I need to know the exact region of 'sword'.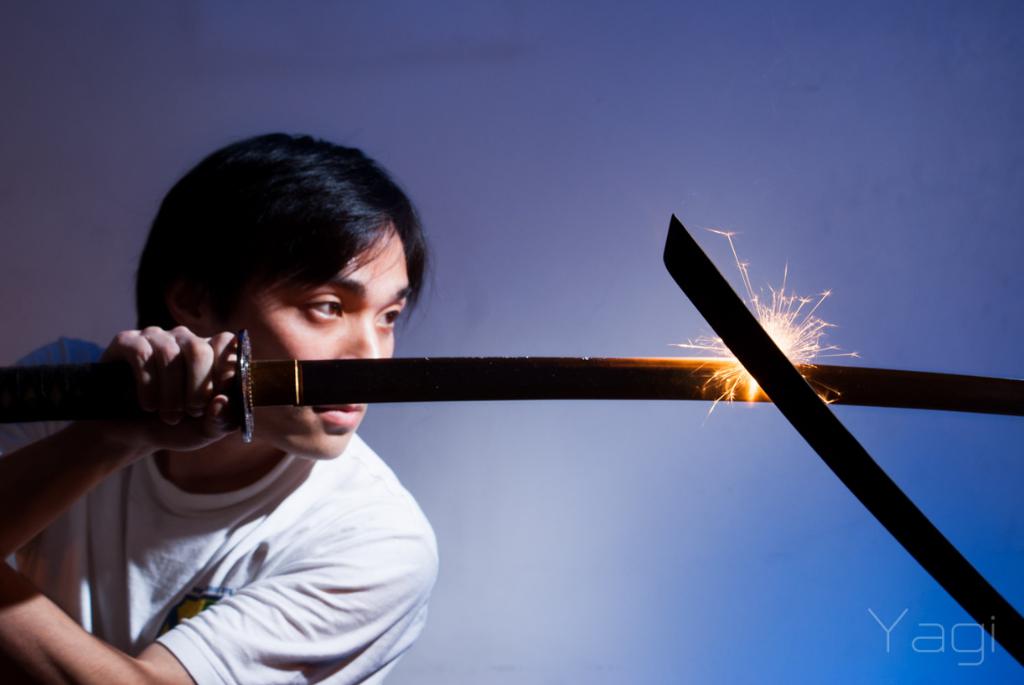
Region: Rect(664, 216, 1023, 669).
